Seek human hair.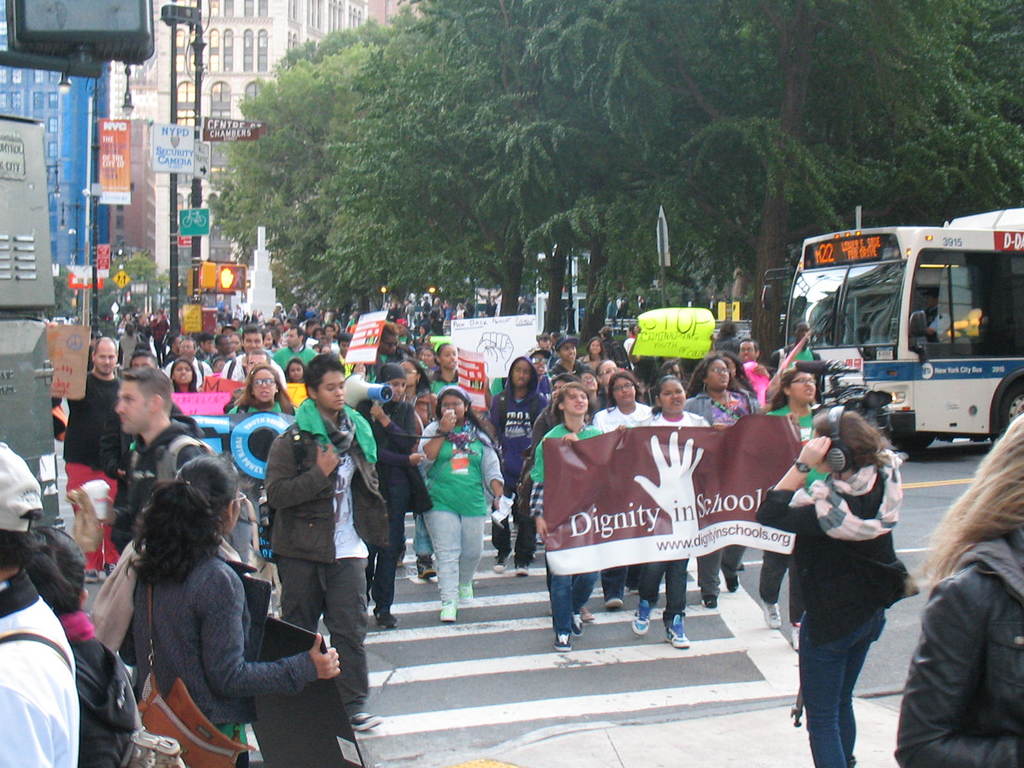
region(170, 360, 197, 390).
